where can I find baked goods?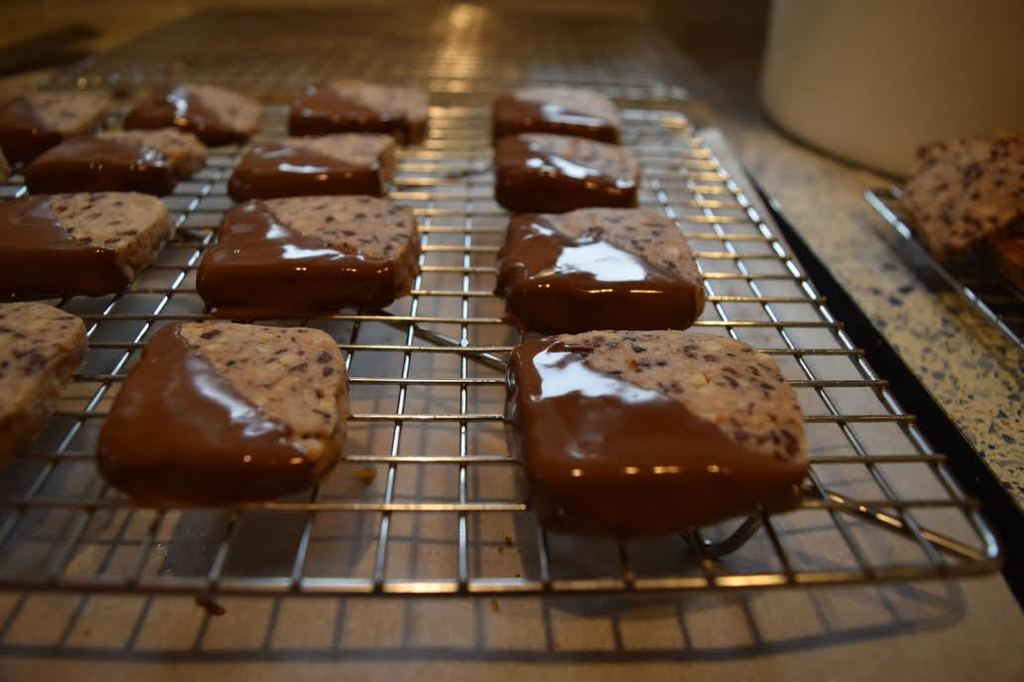
You can find it at Rect(0, 91, 127, 150).
